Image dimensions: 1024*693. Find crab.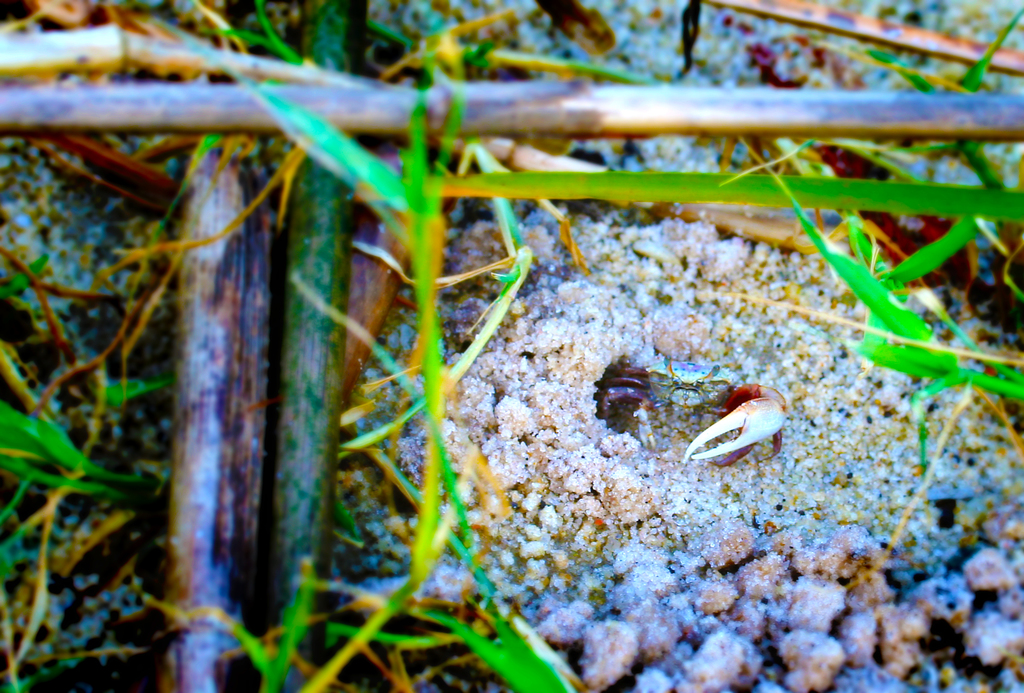
bbox=(684, 382, 793, 472).
